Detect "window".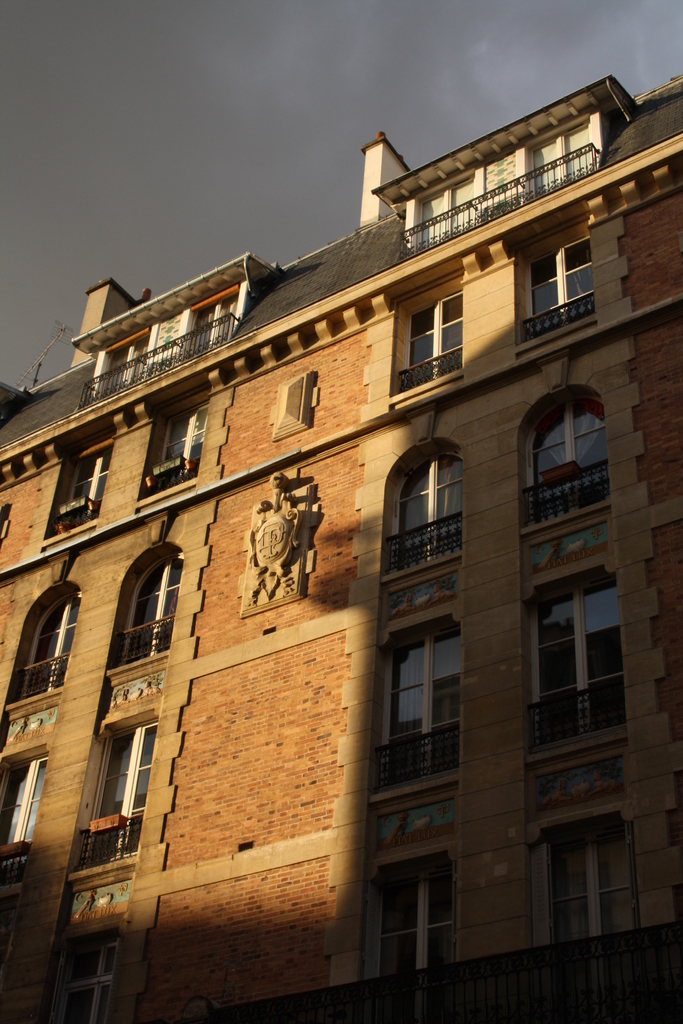
Detected at box=[43, 429, 110, 538].
